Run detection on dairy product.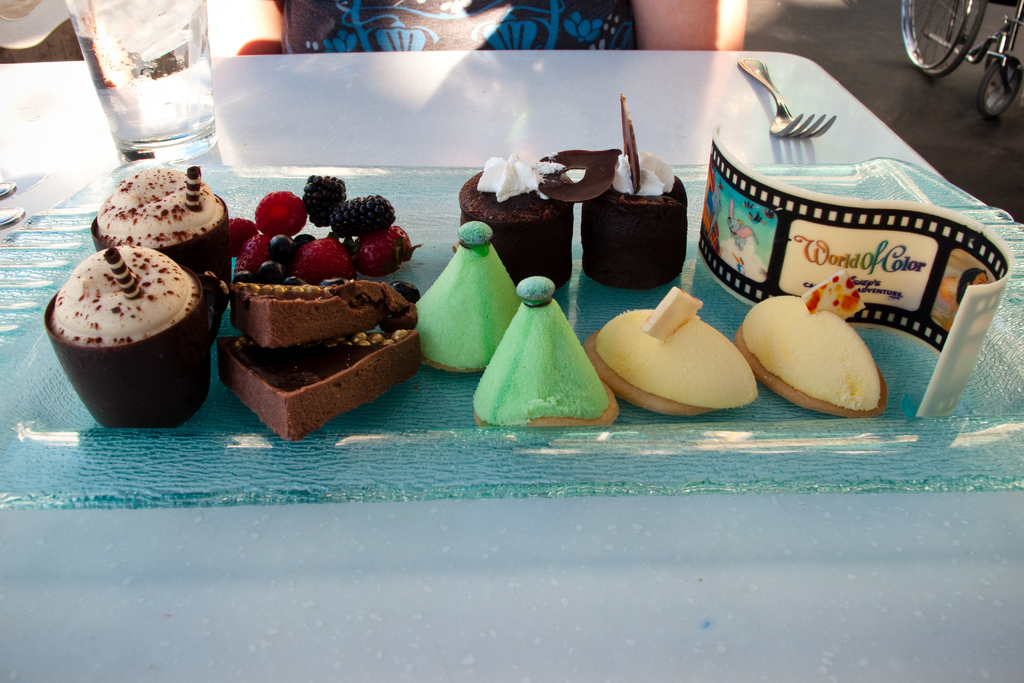
Result: <bbox>417, 217, 519, 369</bbox>.
